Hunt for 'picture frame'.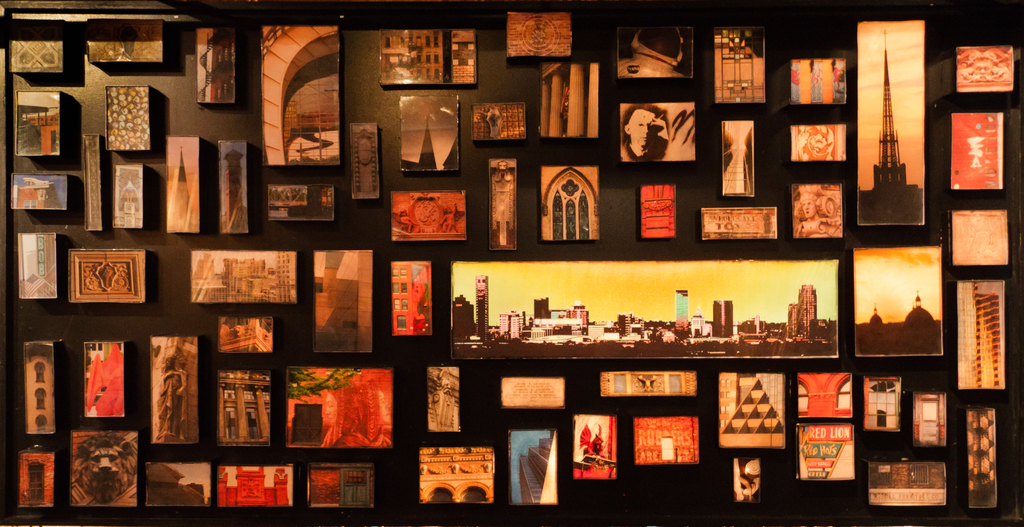
Hunted down at region(150, 329, 209, 450).
